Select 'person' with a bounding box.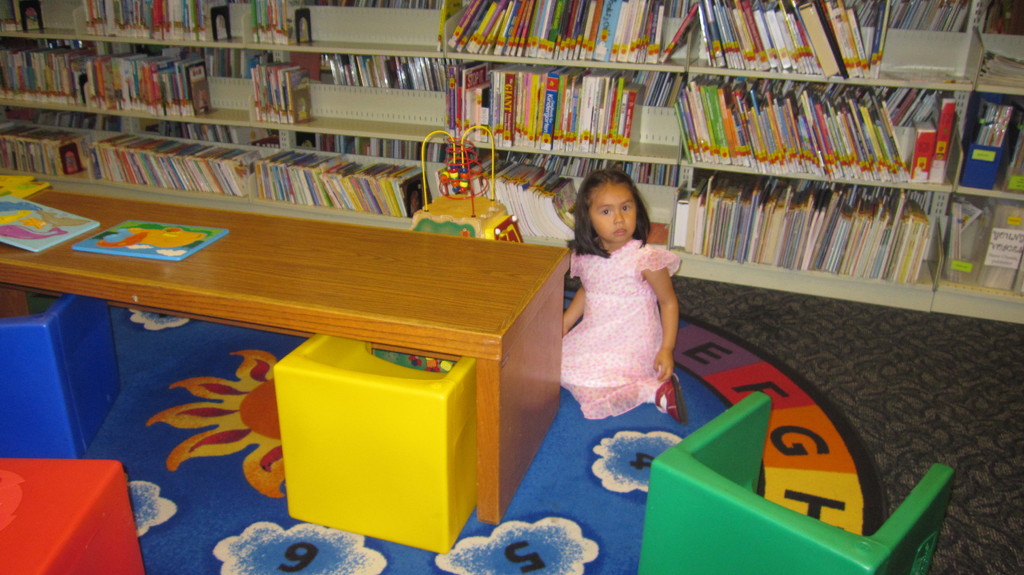
<box>559,170,687,429</box>.
